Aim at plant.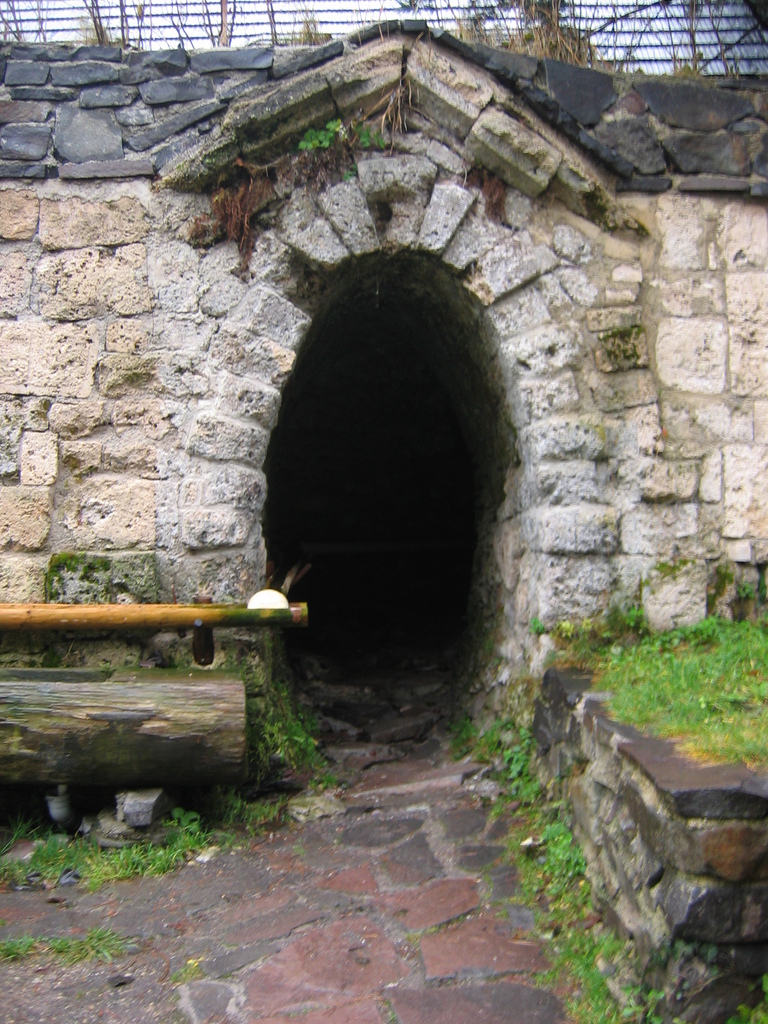
Aimed at pyautogui.locateOnScreen(0, 934, 32, 959).
